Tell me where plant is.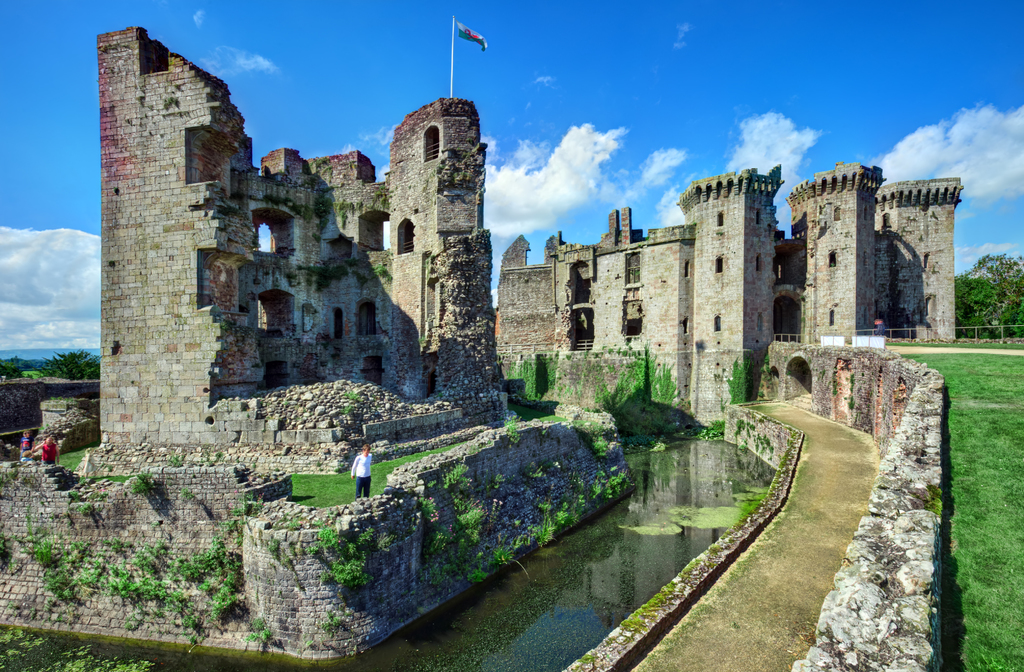
plant is at [x1=383, y1=527, x2=406, y2=548].
